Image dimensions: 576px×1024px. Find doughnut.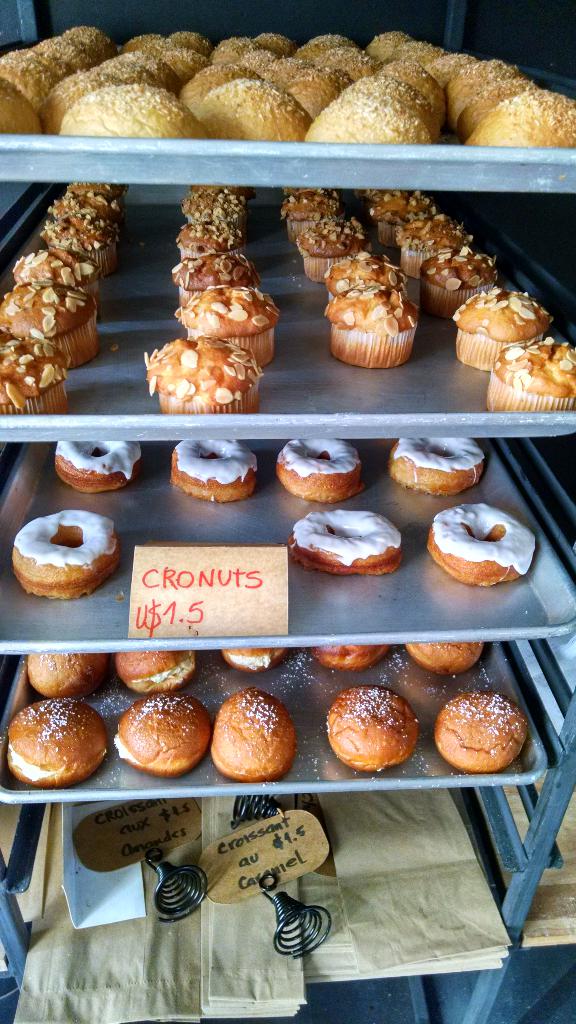
[10, 511, 115, 606].
